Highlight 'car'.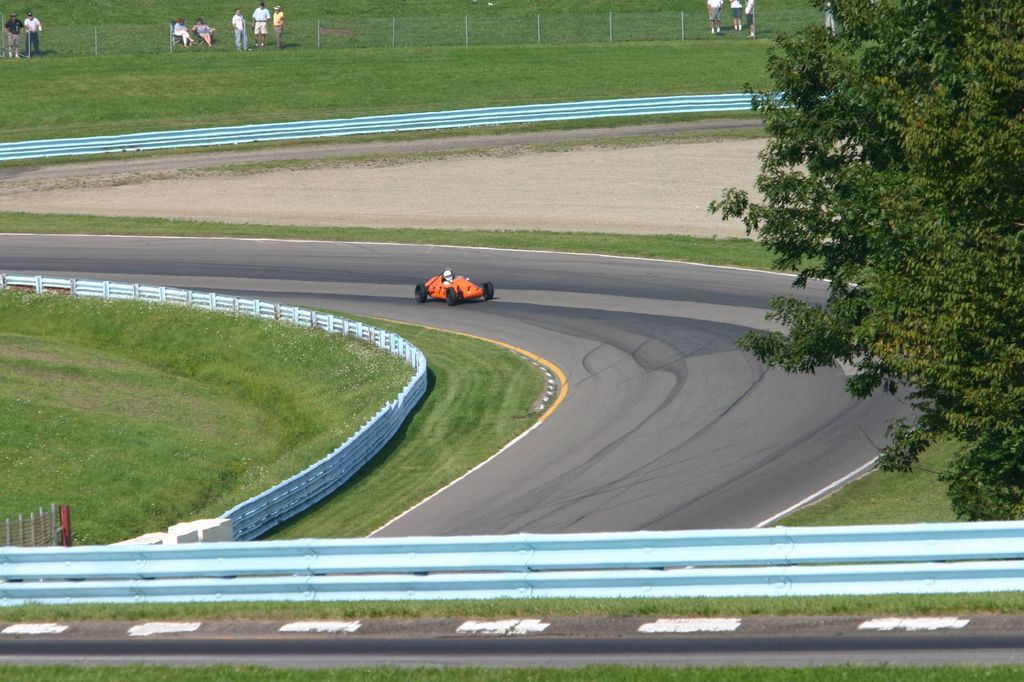
Highlighted region: <region>410, 269, 495, 309</region>.
